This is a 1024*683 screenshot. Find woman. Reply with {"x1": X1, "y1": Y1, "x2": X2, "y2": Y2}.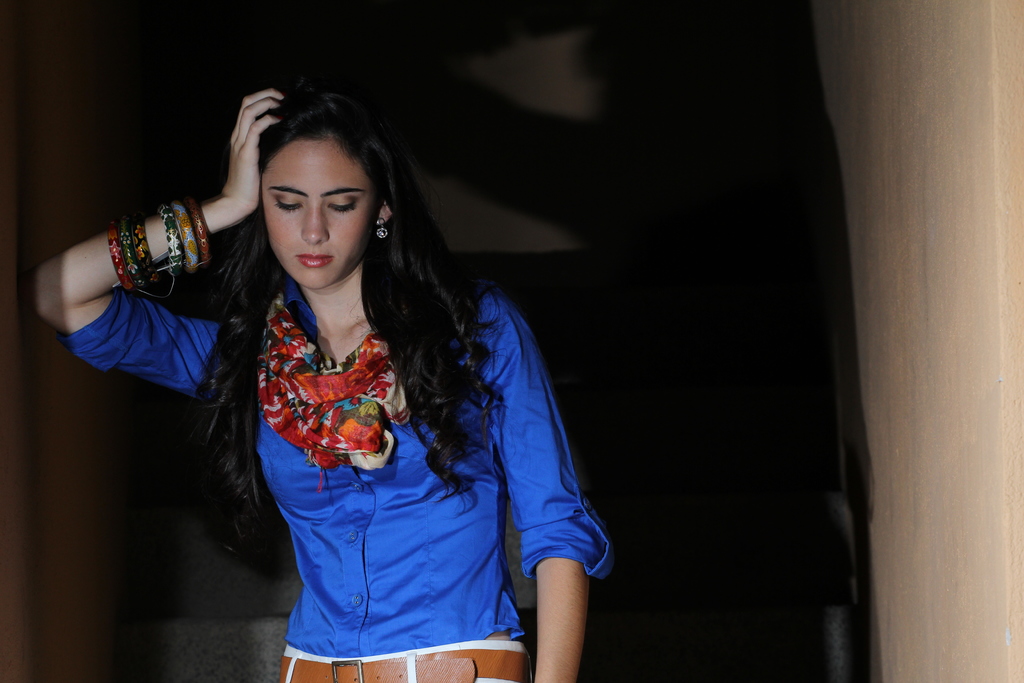
{"x1": 134, "y1": 77, "x2": 544, "y2": 678}.
